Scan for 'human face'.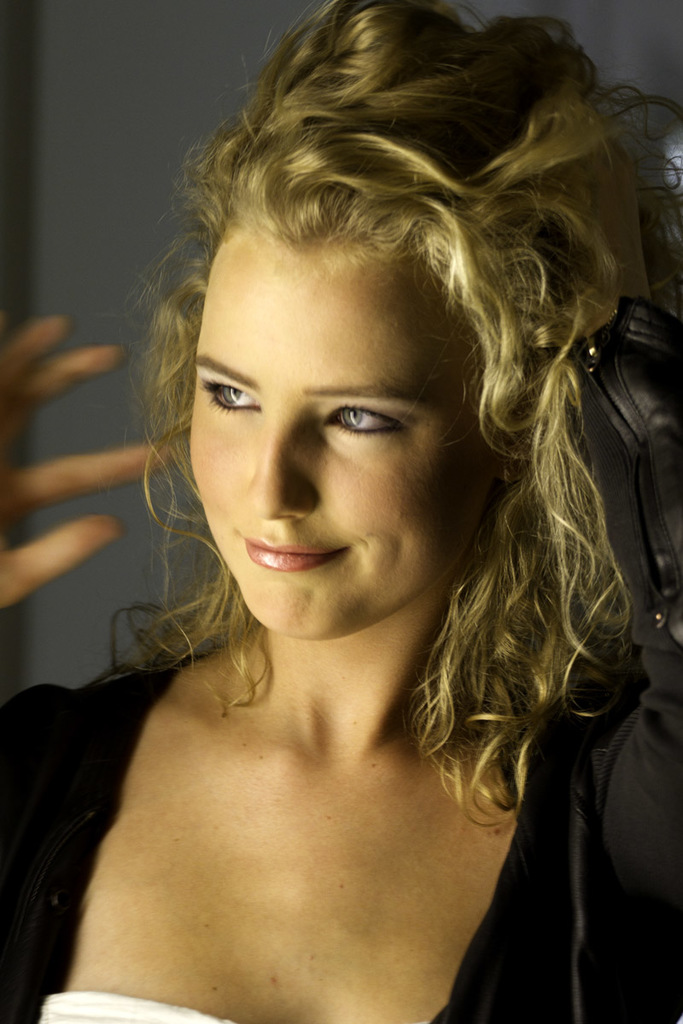
Scan result: l=187, t=222, r=503, b=642.
